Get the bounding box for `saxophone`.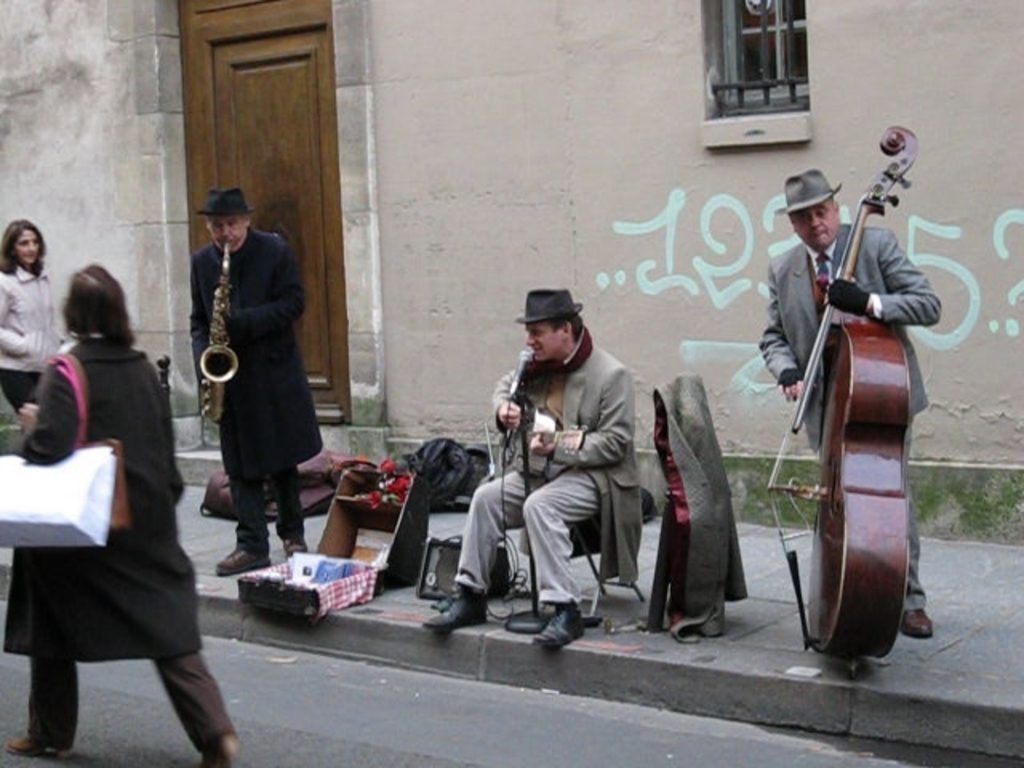
bbox=[195, 242, 238, 427].
